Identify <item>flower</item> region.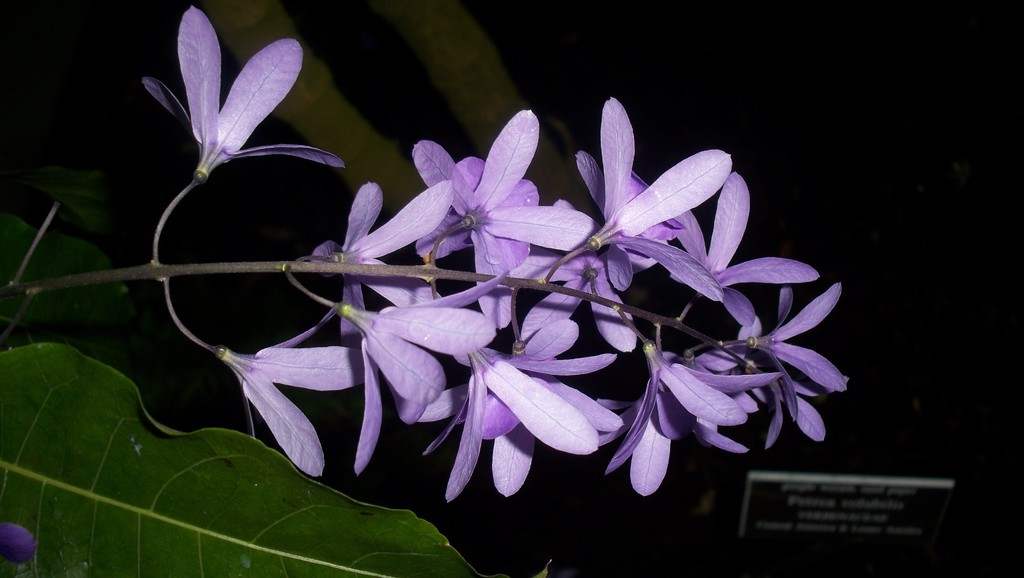
Region: box(136, 0, 348, 165).
